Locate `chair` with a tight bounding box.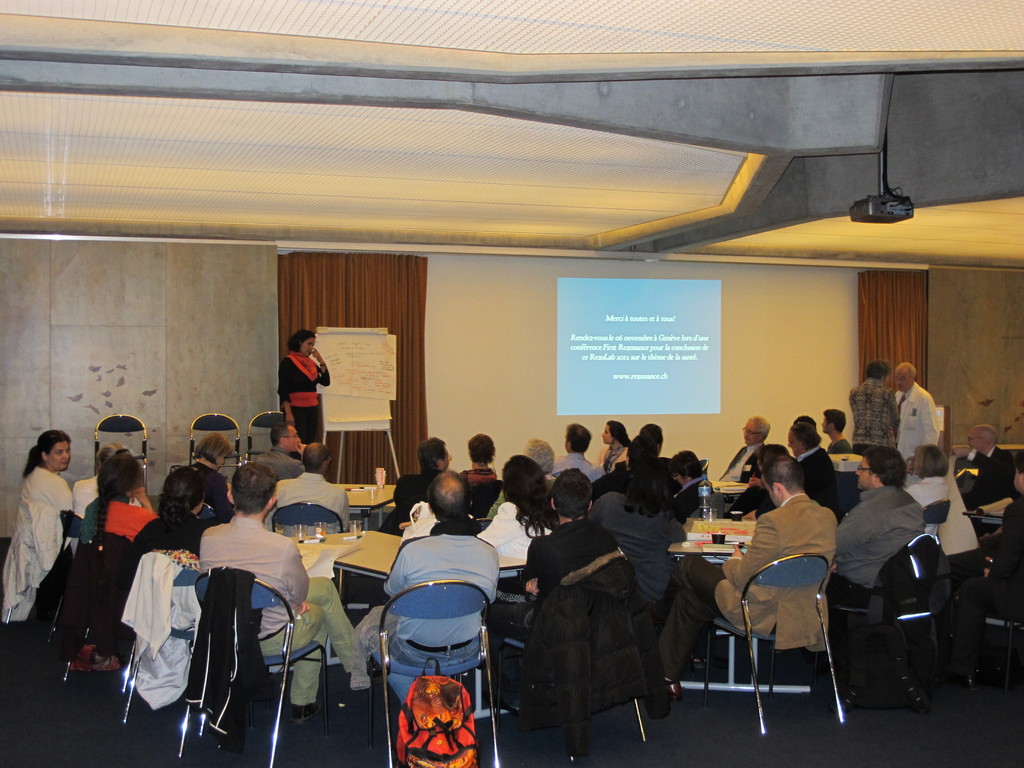
BBox(125, 550, 210, 724).
